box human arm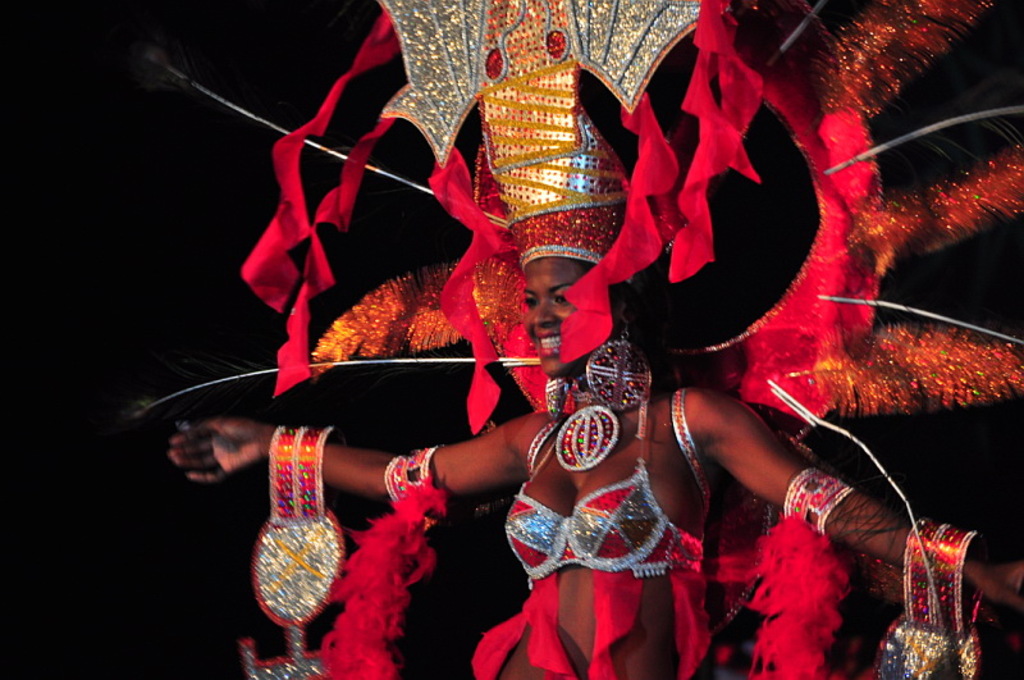
161 410 529 502
